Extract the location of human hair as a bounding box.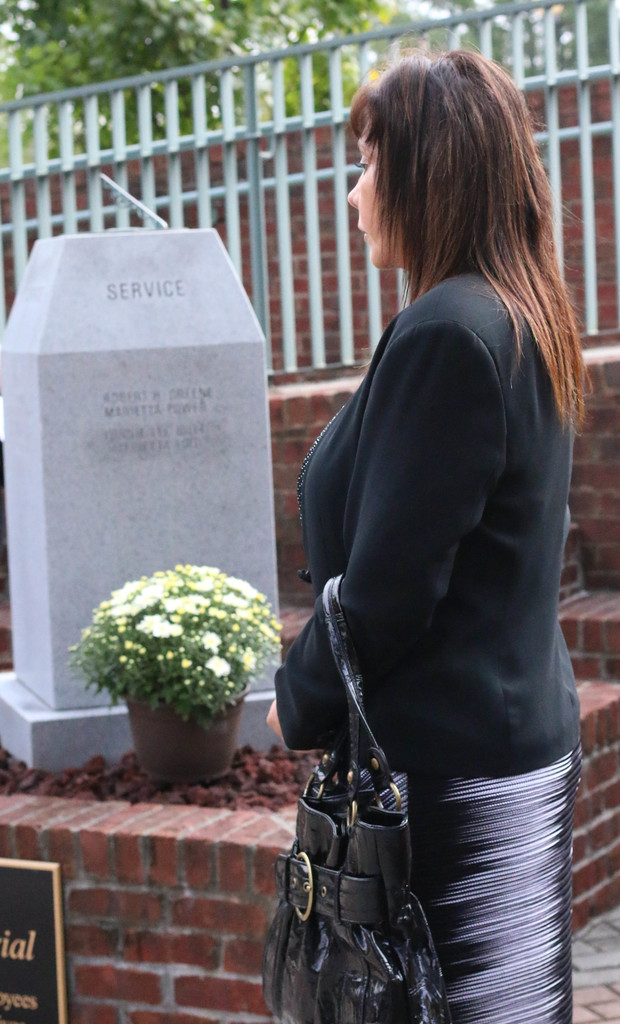
bbox(346, 42, 576, 342).
